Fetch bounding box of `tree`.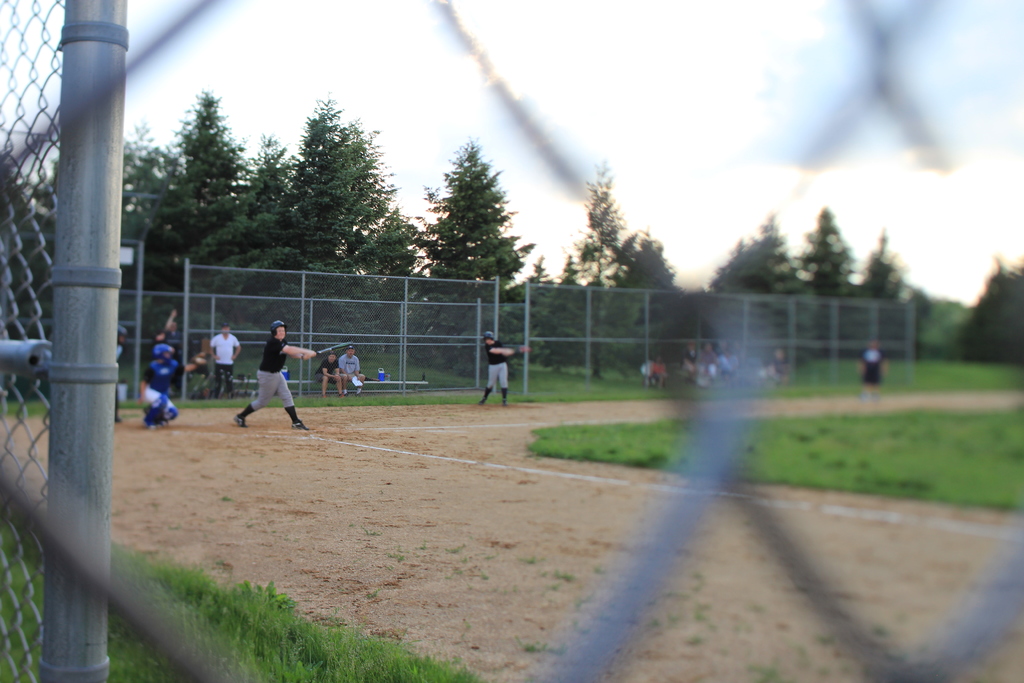
Bbox: locate(620, 229, 693, 383).
